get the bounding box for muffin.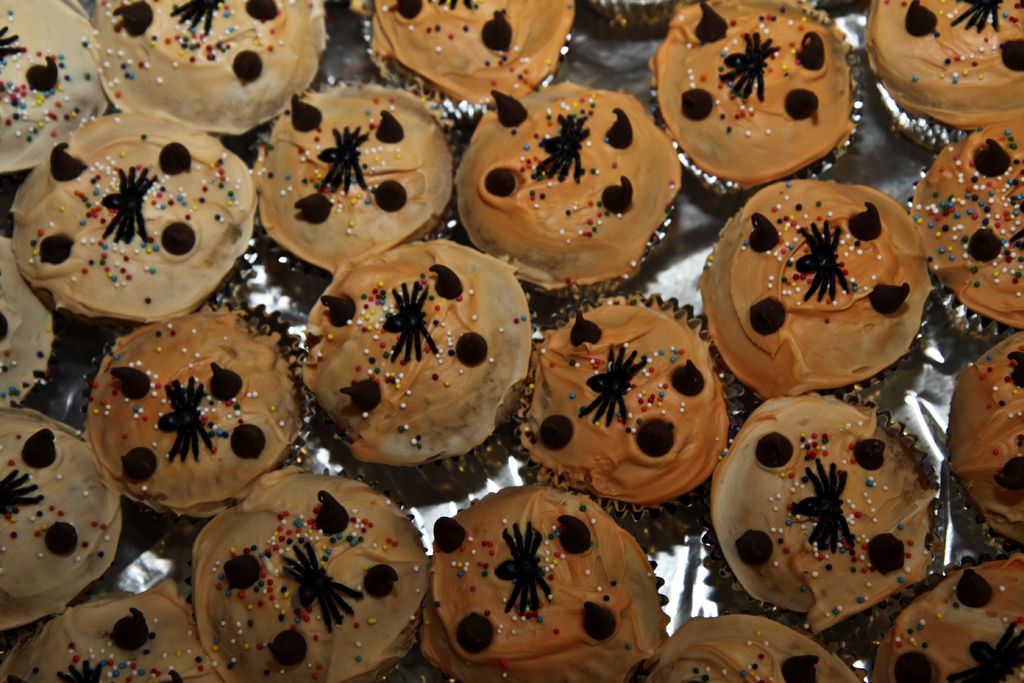
[x1=645, y1=0, x2=860, y2=204].
